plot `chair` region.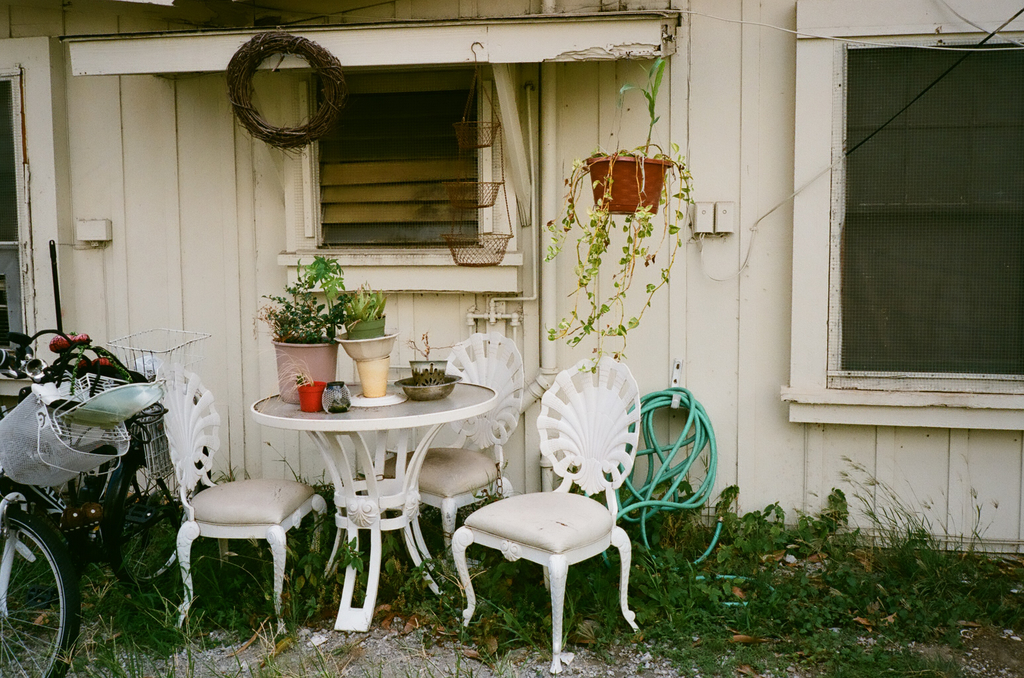
Plotted at {"x1": 444, "y1": 352, "x2": 645, "y2": 676}.
